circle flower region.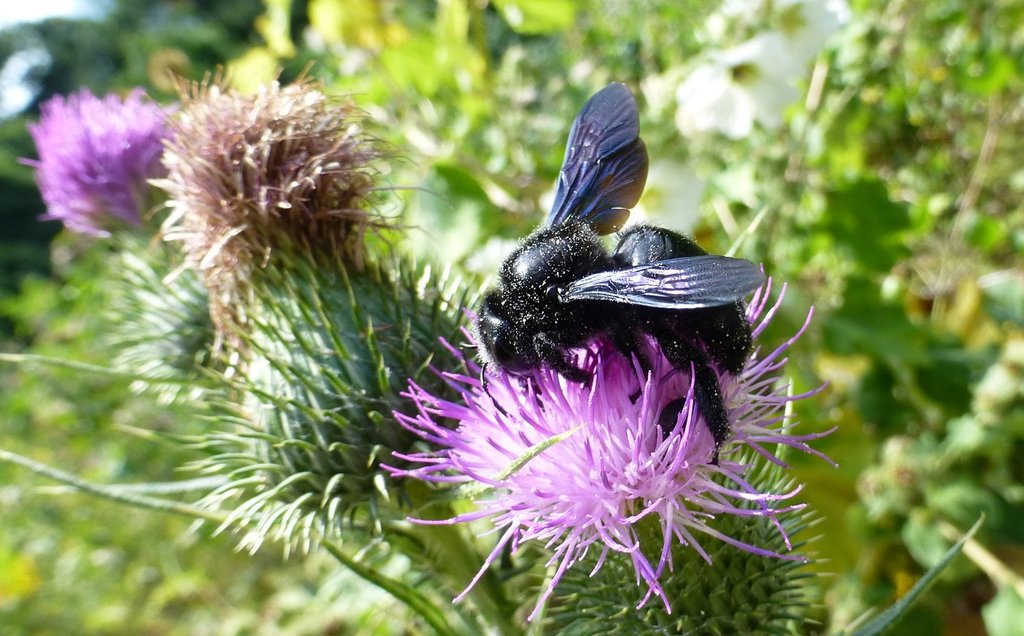
Region: (x1=19, y1=77, x2=182, y2=225).
